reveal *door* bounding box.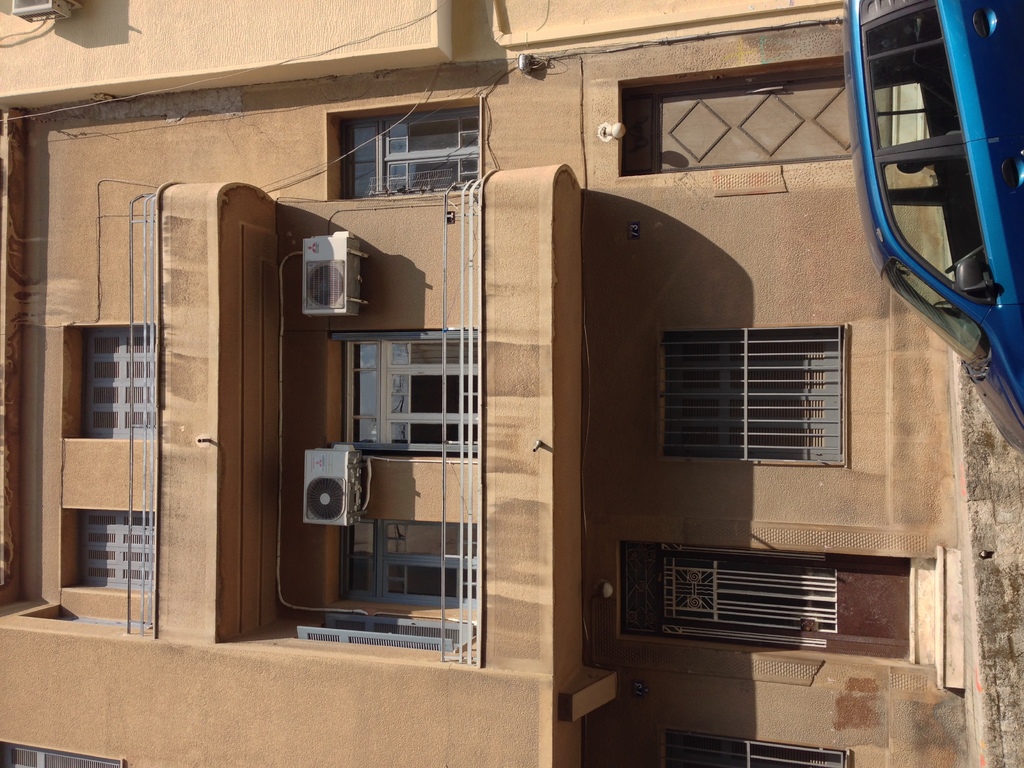
Revealed: Rect(654, 552, 909, 659).
